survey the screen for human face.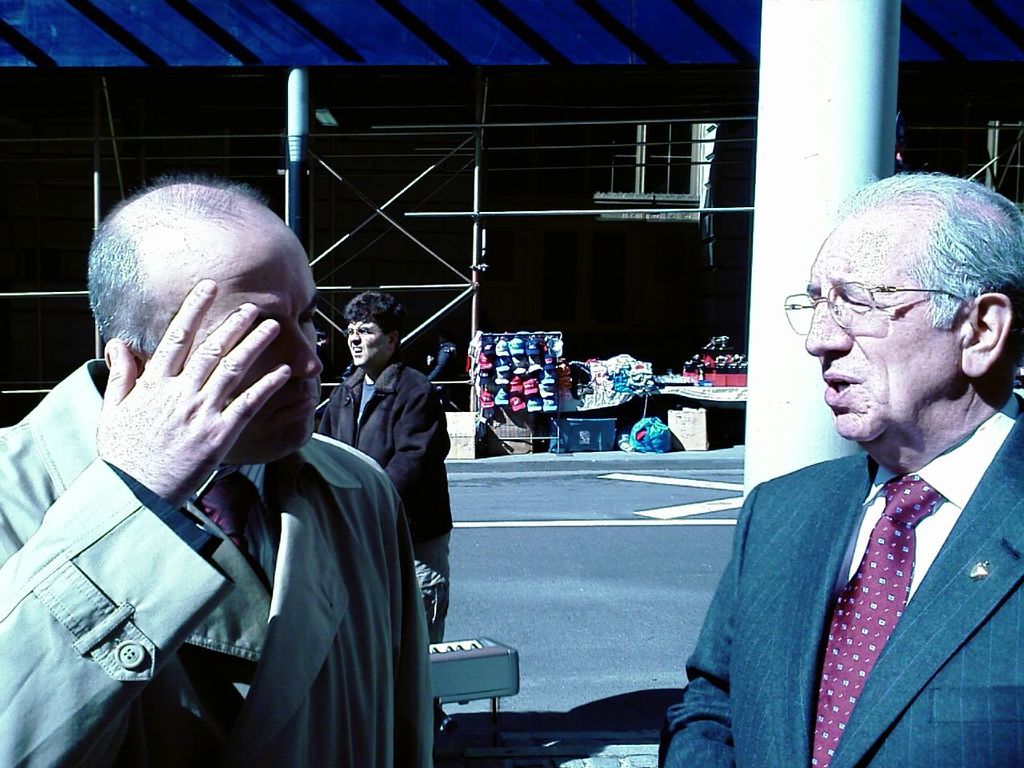
Survey found: crop(802, 186, 1015, 457).
